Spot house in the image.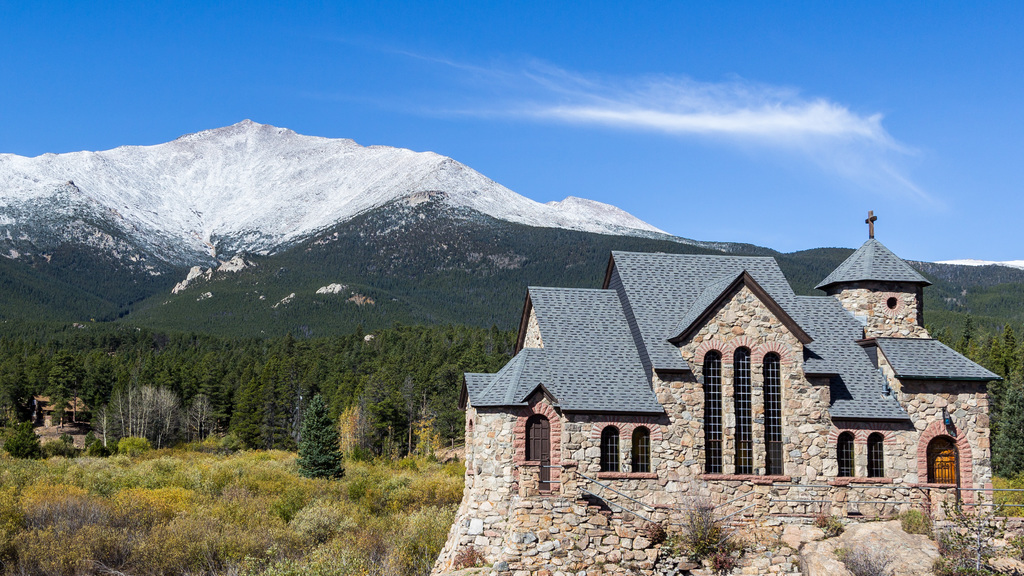
house found at bbox=(459, 222, 1003, 550).
